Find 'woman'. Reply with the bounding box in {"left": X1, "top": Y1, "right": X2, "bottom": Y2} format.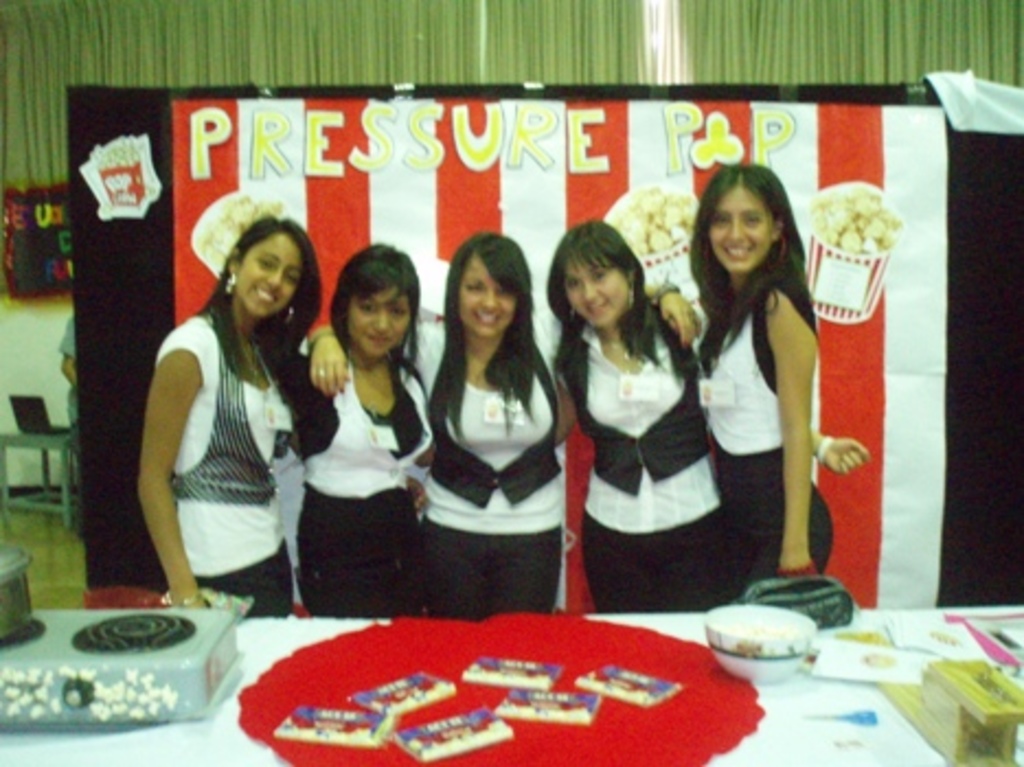
{"left": 287, "top": 234, "right": 713, "bottom": 618}.
